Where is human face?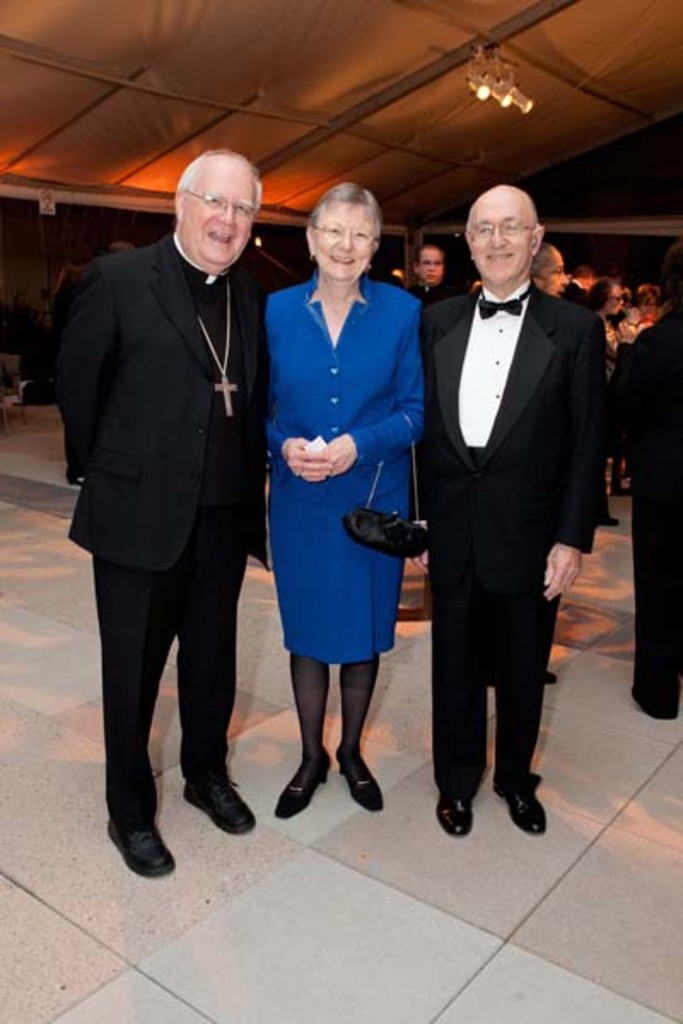
[x1=540, y1=256, x2=567, y2=305].
